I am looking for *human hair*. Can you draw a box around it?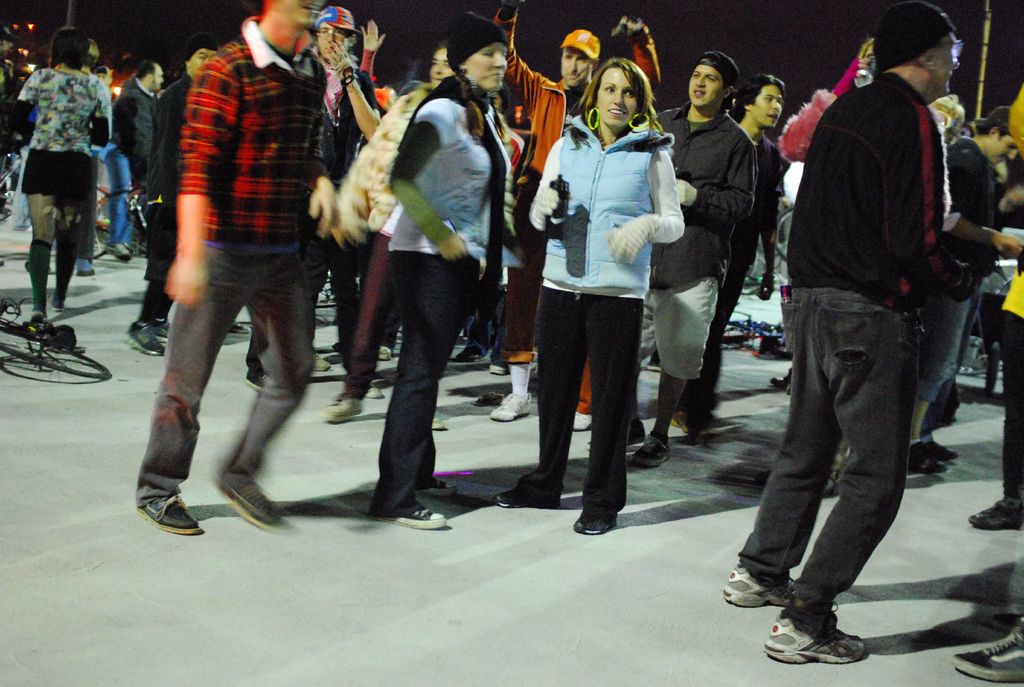
Sure, the bounding box is crop(454, 66, 508, 141).
